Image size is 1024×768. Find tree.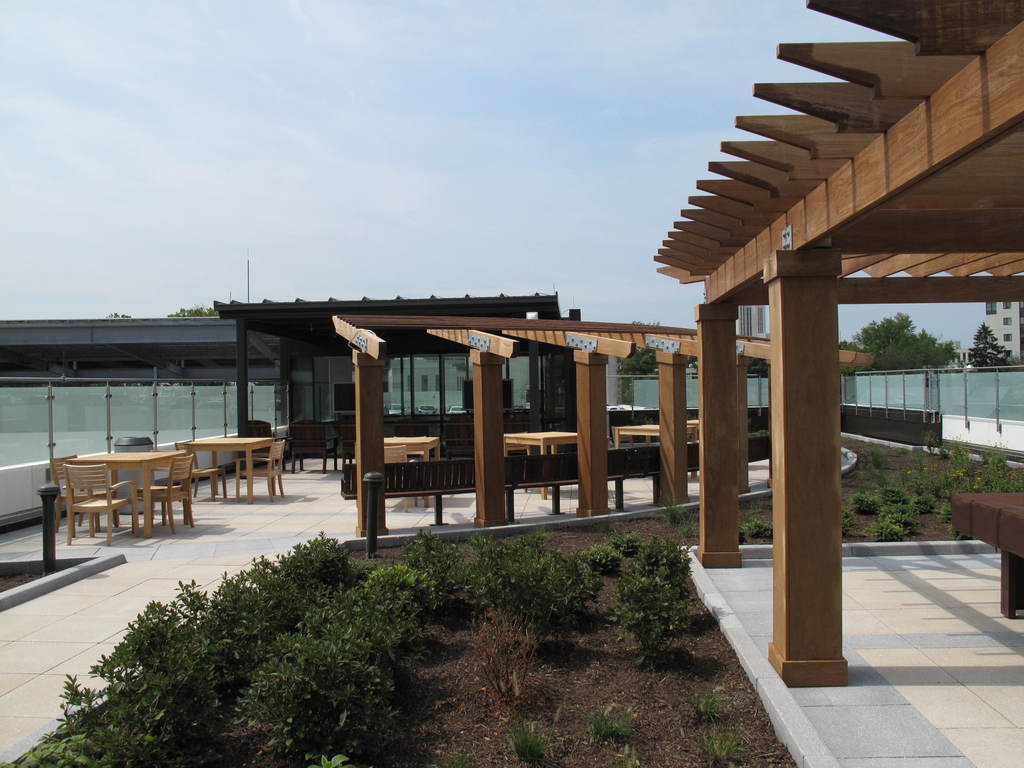
<box>965,321,1017,367</box>.
